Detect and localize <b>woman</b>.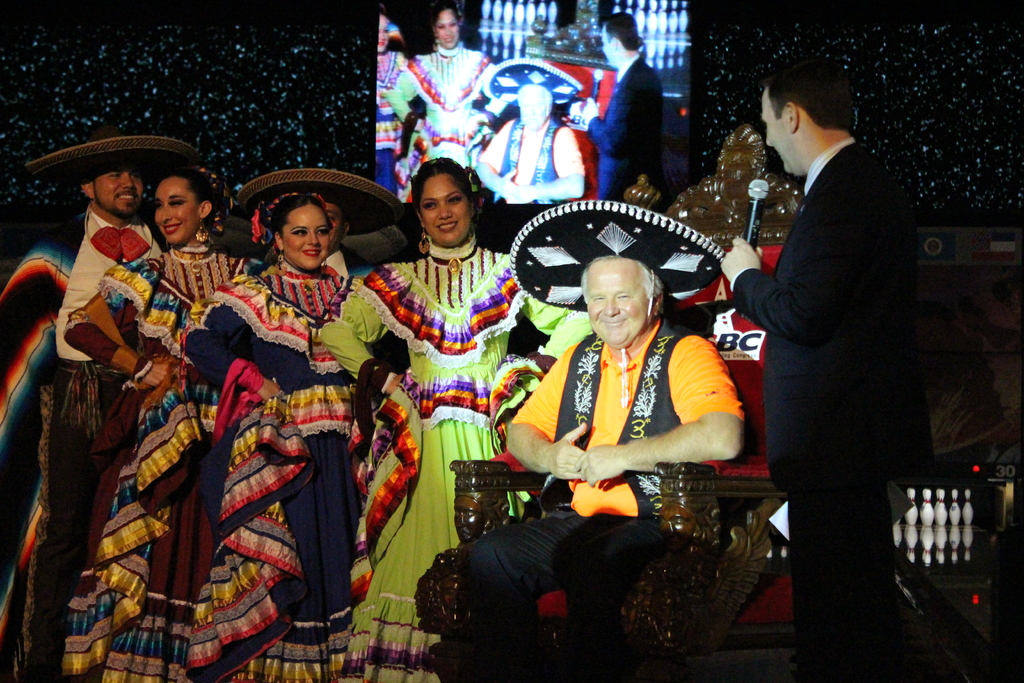
Localized at [left=63, top=168, right=261, bottom=682].
